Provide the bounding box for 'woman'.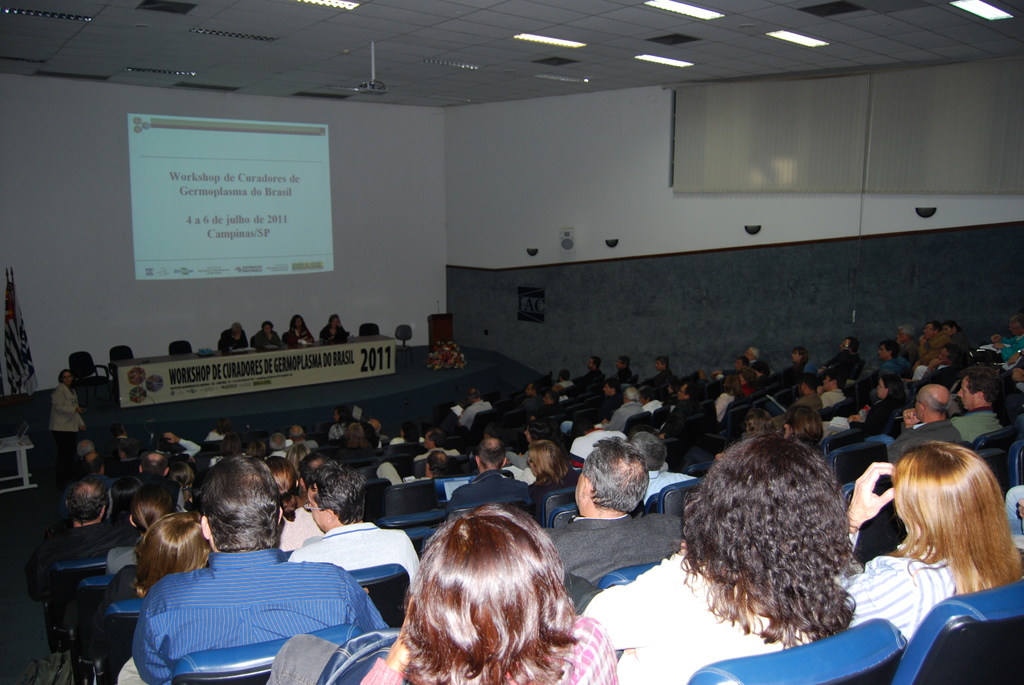
(849, 372, 911, 445).
